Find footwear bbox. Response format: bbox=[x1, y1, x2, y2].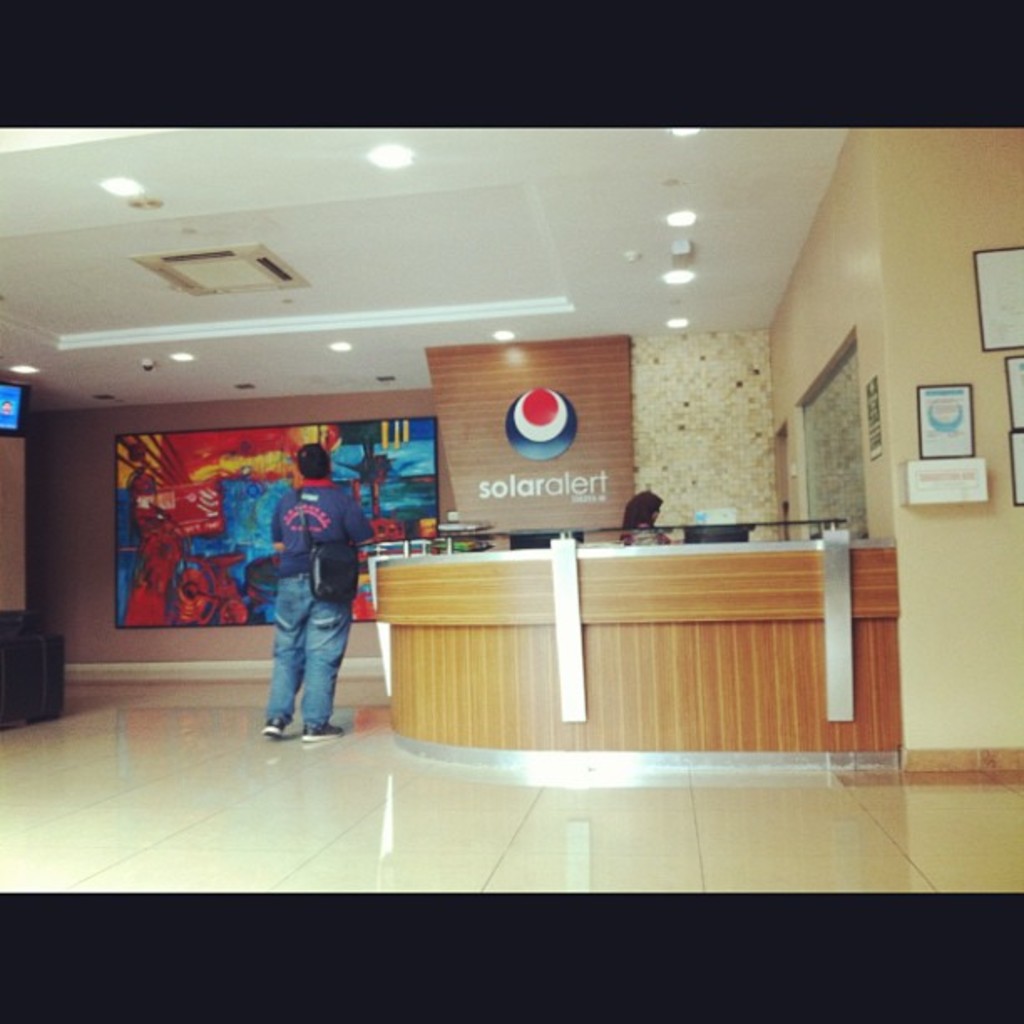
bbox=[303, 718, 343, 740].
